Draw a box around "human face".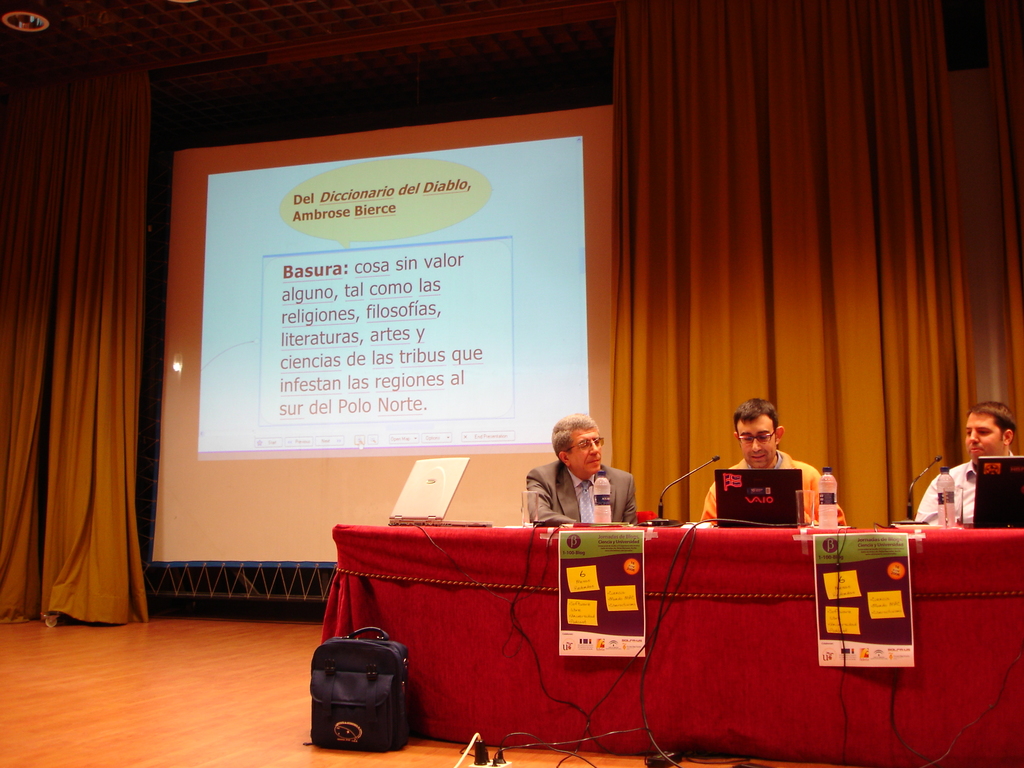
rect(577, 436, 602, 474).
